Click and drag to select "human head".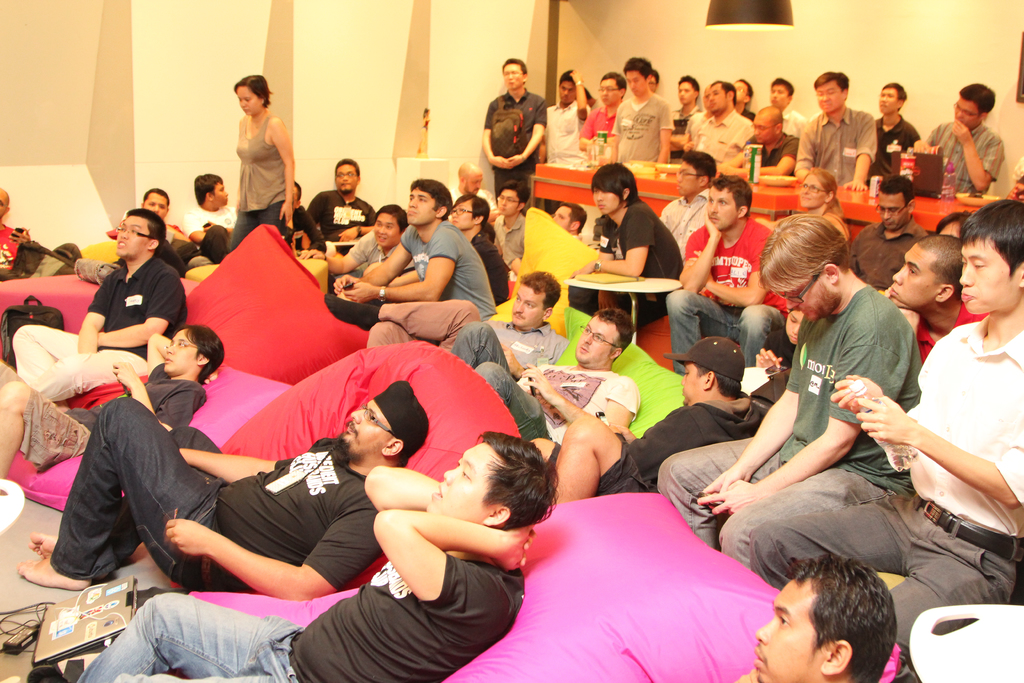
Selection: x1=673, y1=152, x2=716, y2=197.
